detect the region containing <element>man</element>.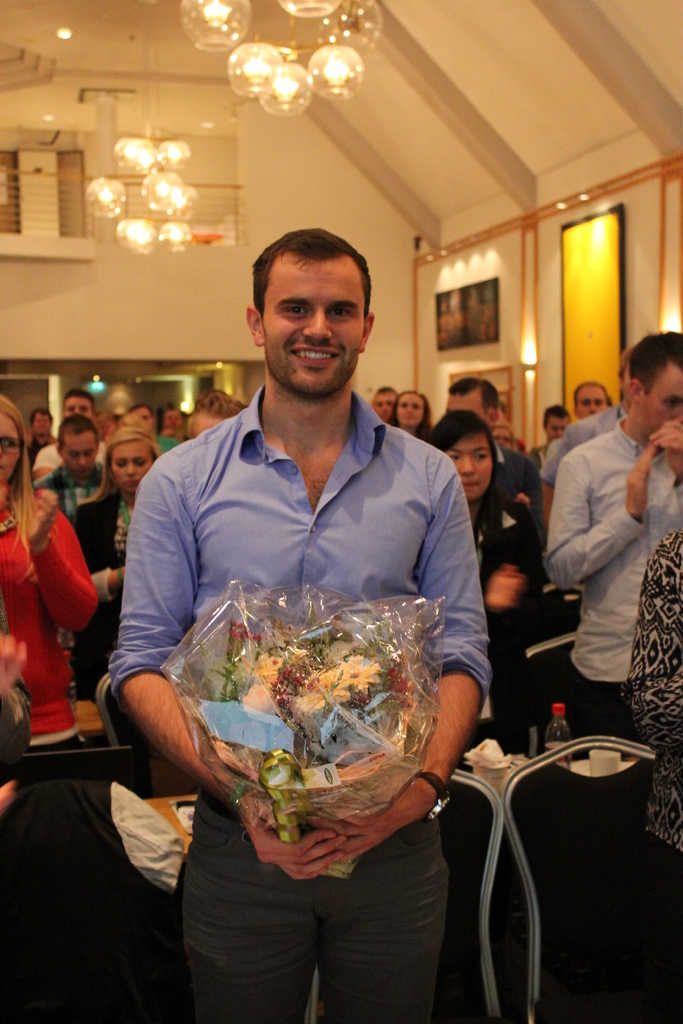
bbox=(101, 228, 524, 946).
